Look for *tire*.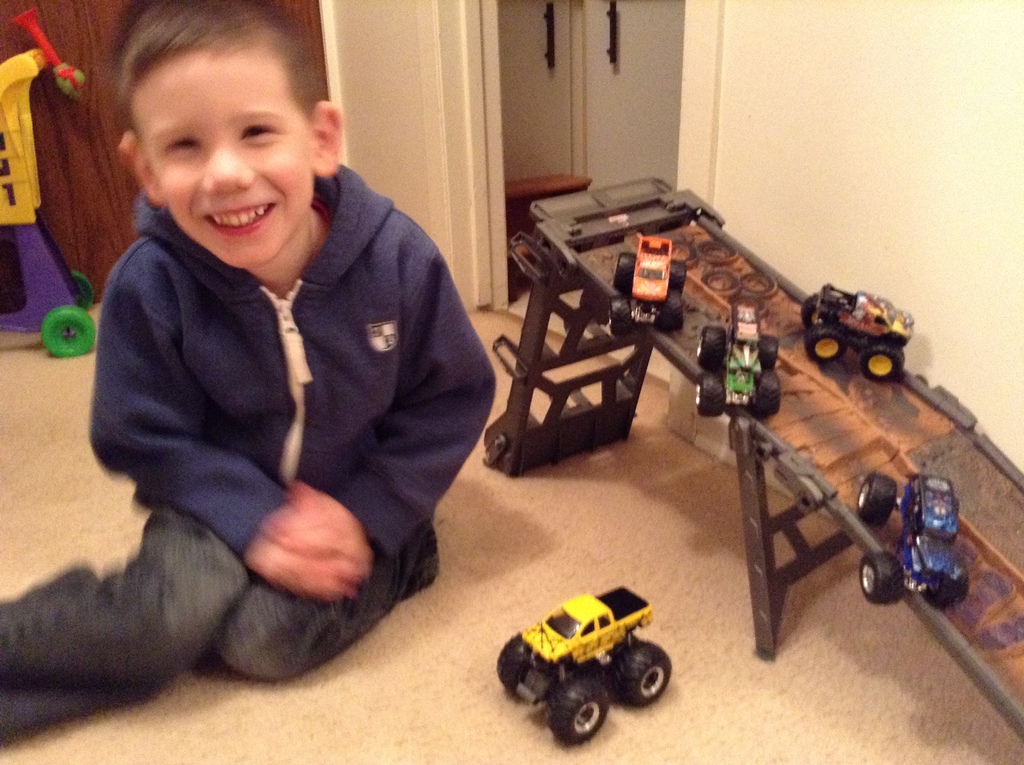
Found: <box>863,550,903,599</box>.
